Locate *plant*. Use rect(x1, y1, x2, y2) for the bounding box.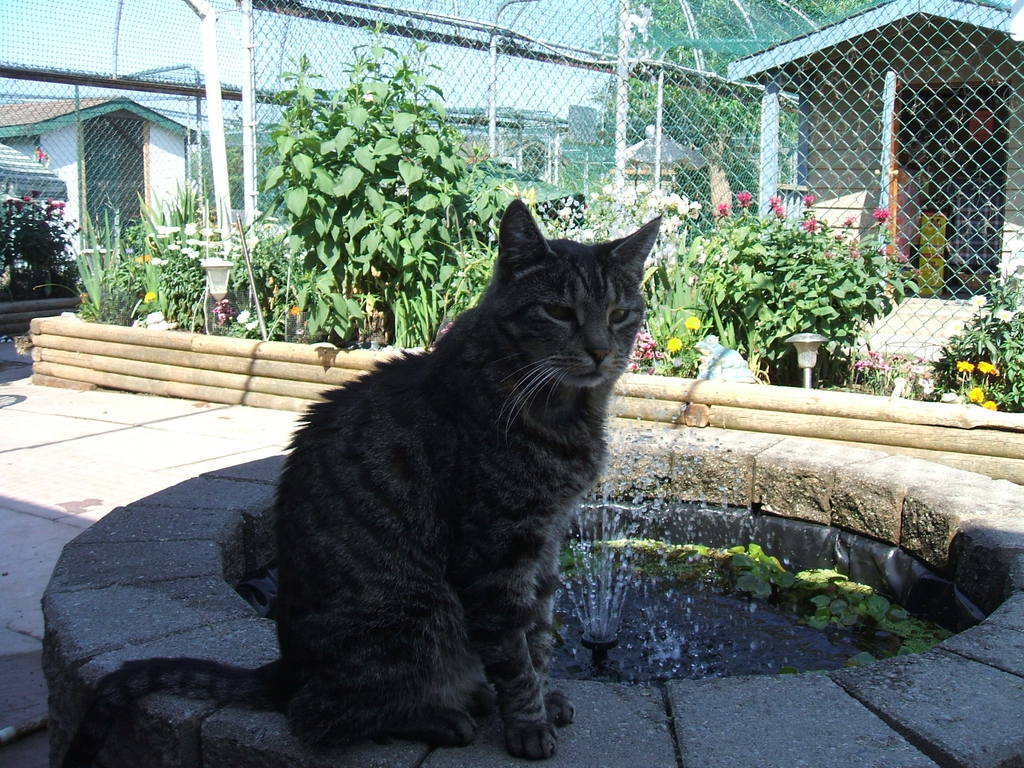
rect(63, 204, 143, 325).
